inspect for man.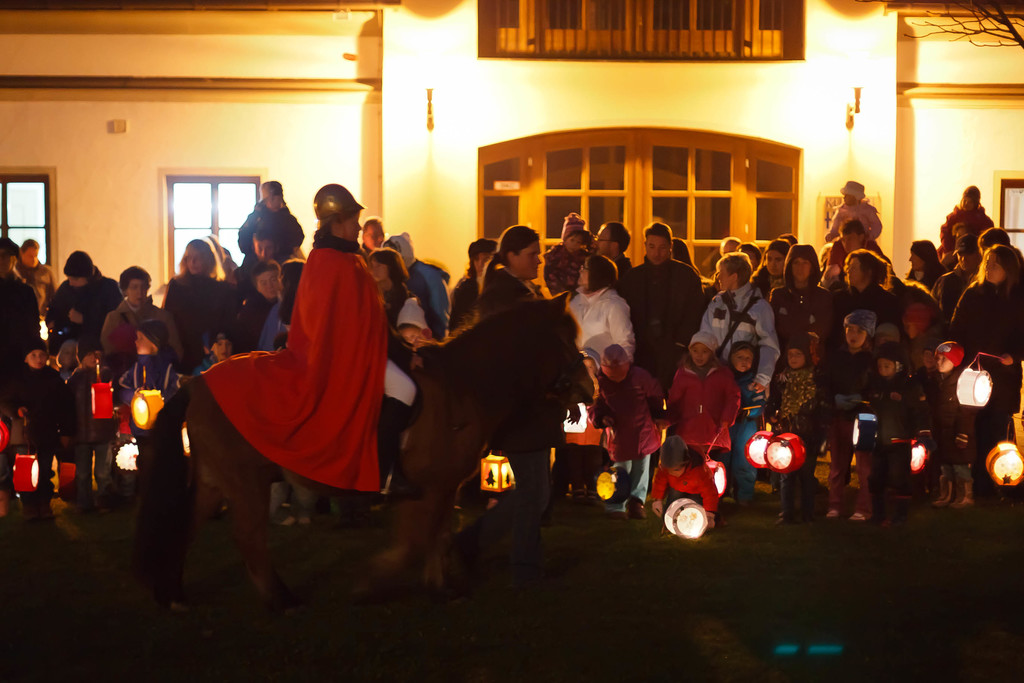
Inspection: bbox=(44, 251, 117, 354).
